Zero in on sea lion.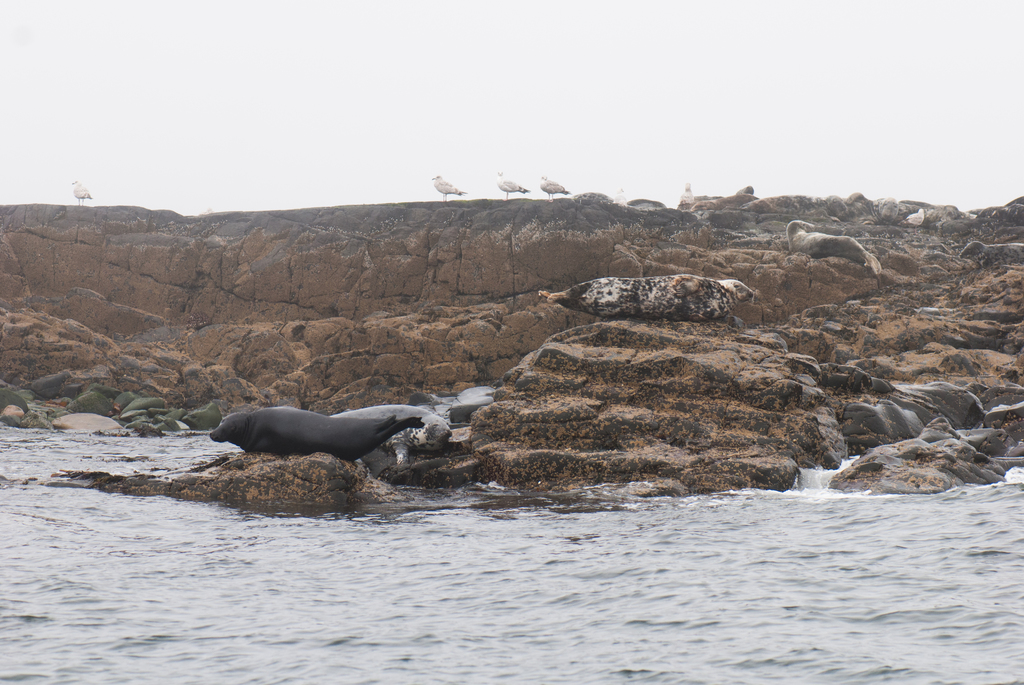
Zeroed in: x1=961 y1=237 x2=1023 y2=258.
